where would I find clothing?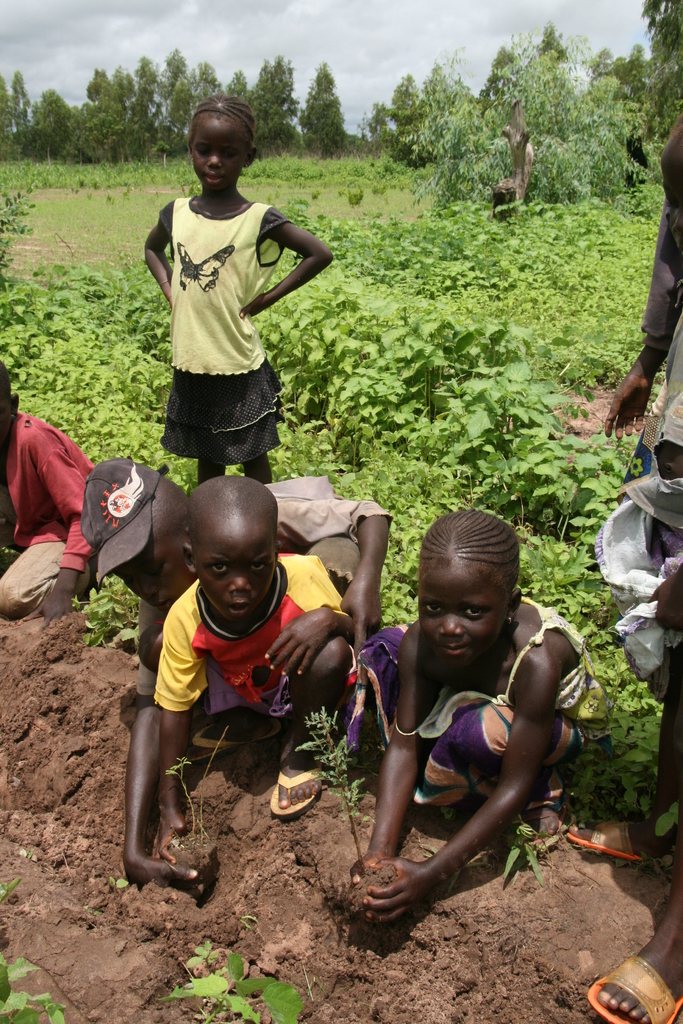
At 593 129 682 699.
